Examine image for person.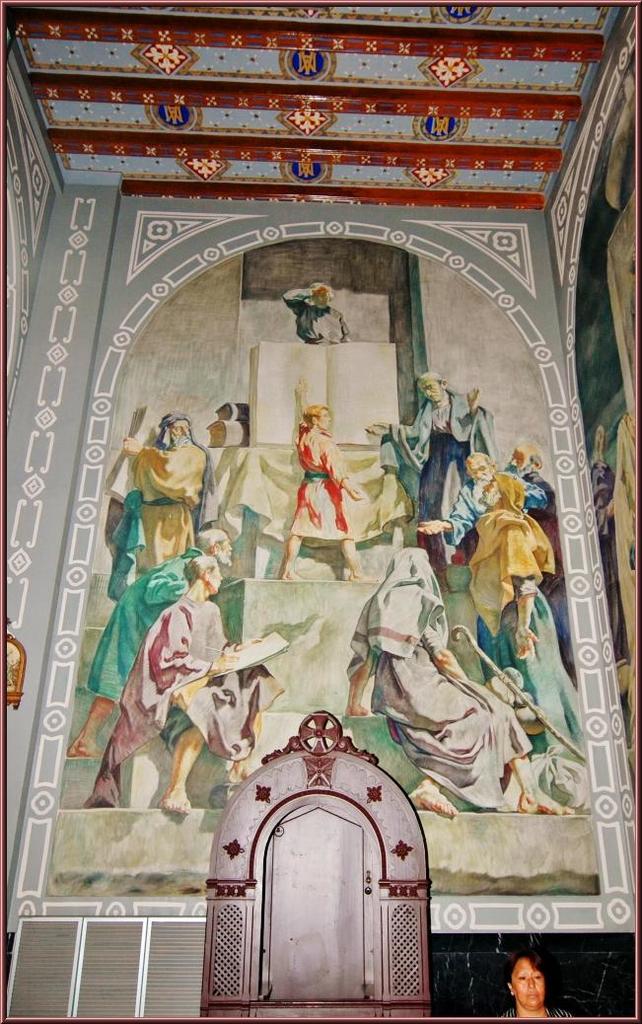
Examination result: {"x1": 68, "y1": 525, "x2": 234, "y2": 760}.
